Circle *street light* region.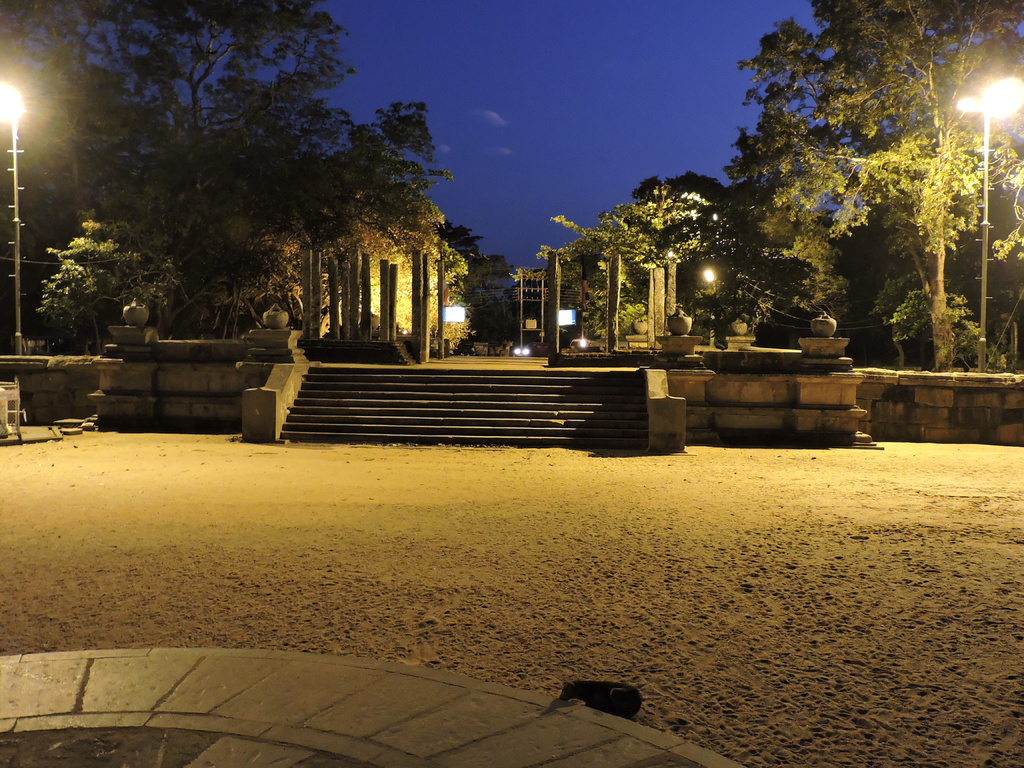
Region: bbox(957, 72, 1023, 368).
